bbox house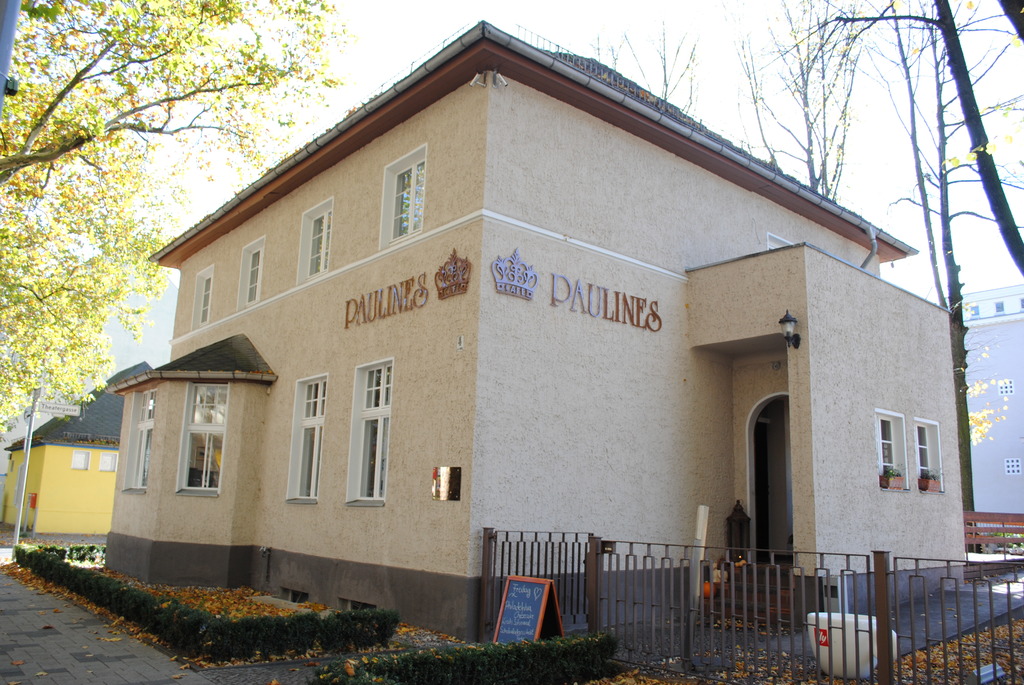
[left=3, top=356, right=166, bottom=538]
